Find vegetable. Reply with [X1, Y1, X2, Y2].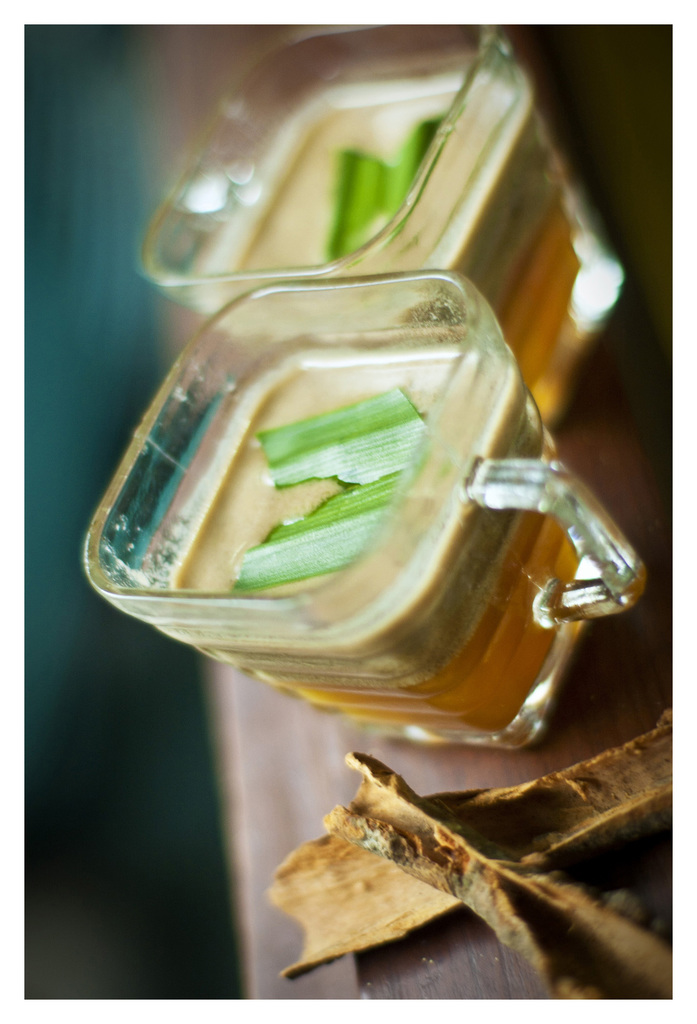
[255, 387, 428, 487].
